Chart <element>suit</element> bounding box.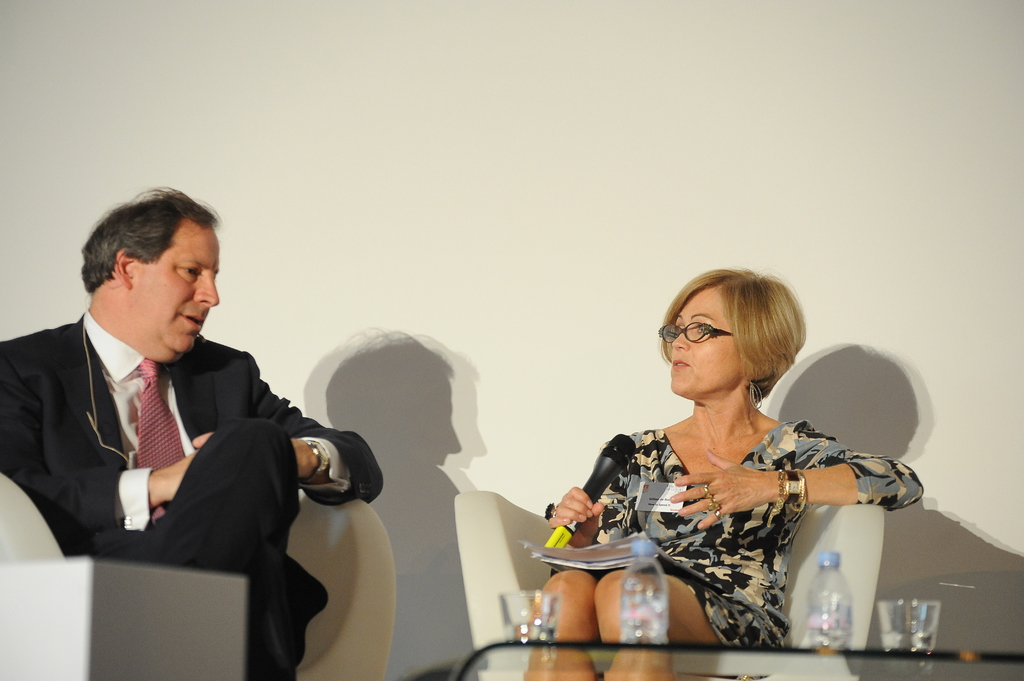
Charted: (8, 264, 356, 635).
